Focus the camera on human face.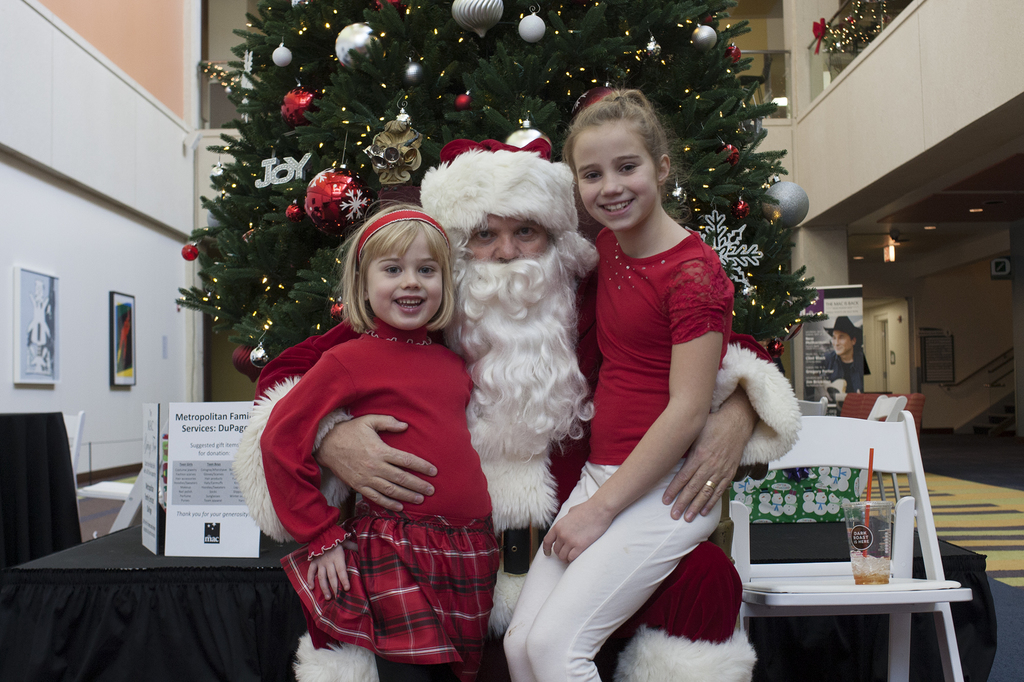
Focus region: 467,212,561,262.
